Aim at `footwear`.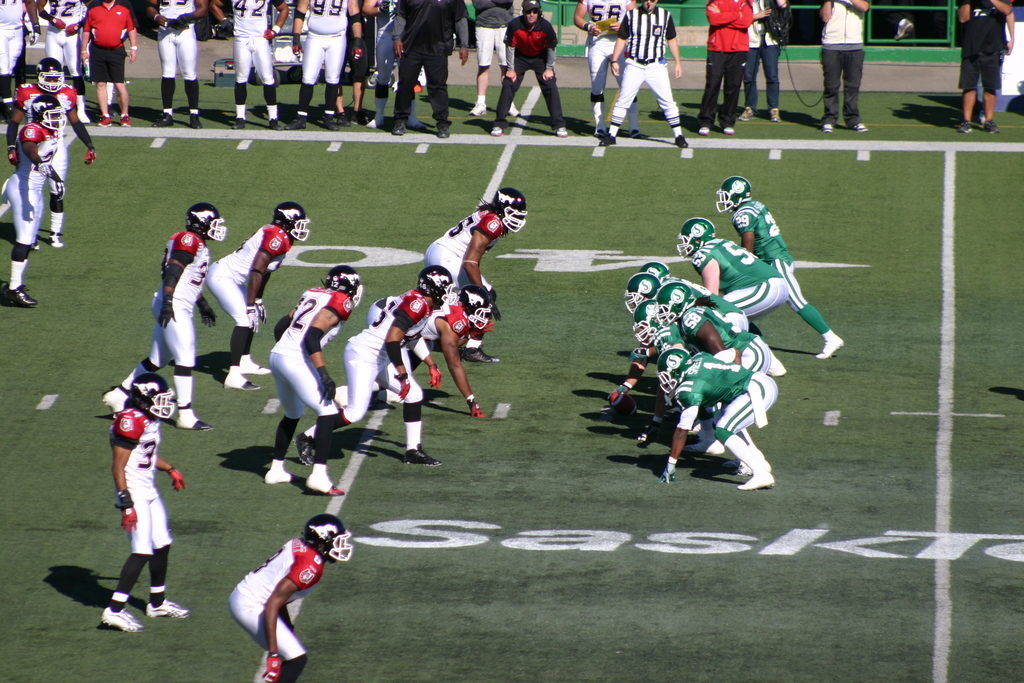
Aimed at {"x1": 553, "y1": 125, "x2": 566, "y2": 131}.
